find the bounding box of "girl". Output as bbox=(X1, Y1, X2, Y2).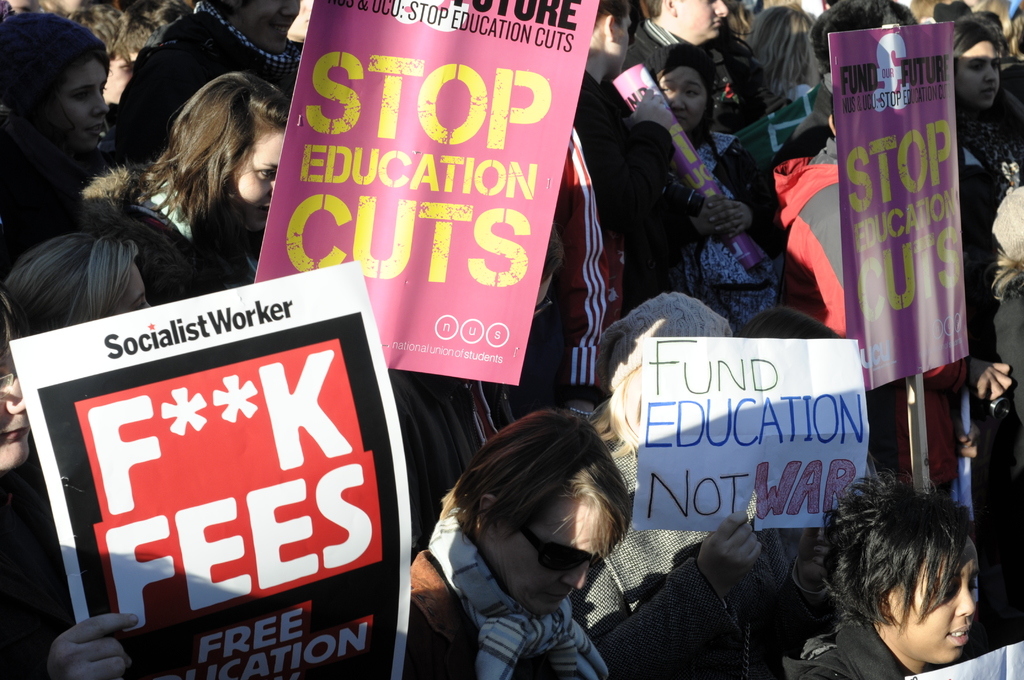
bbox=(3, 230, 141, 340).
